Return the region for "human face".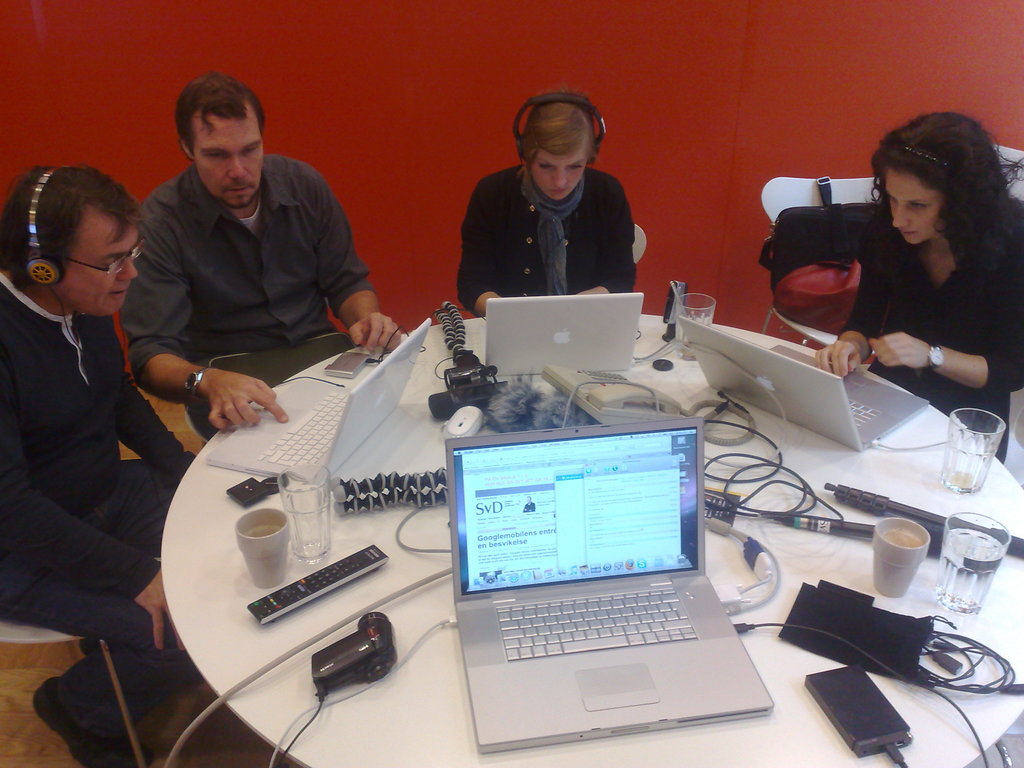
pyautogui.locateOnScreen(190, 100, 267, 207).
